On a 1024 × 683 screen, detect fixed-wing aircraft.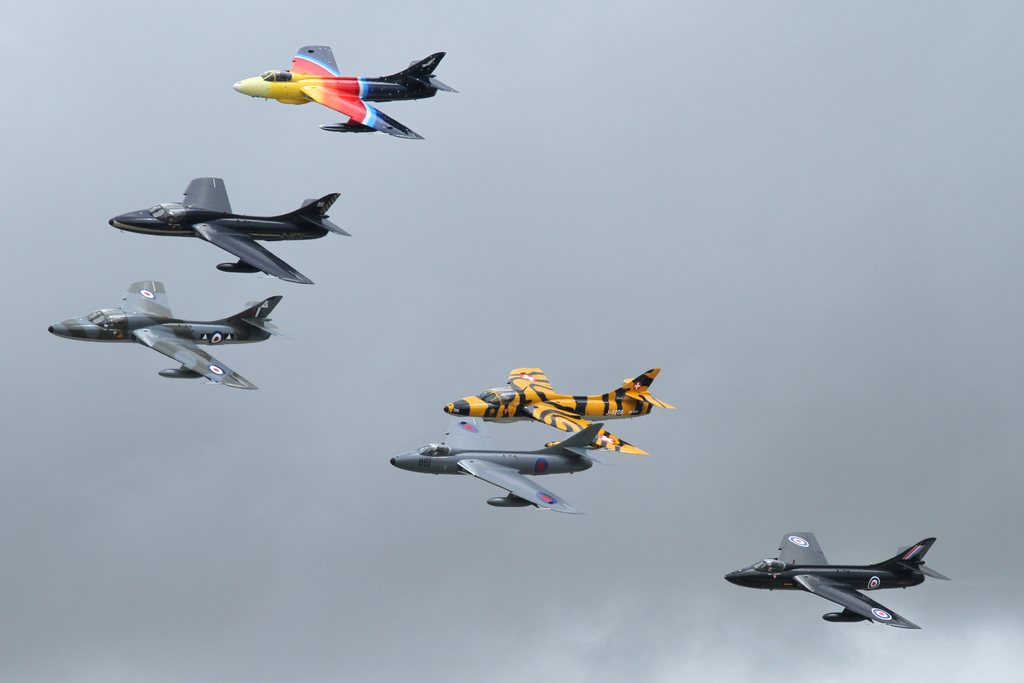
bbox=(719, 530, 955, 629).
